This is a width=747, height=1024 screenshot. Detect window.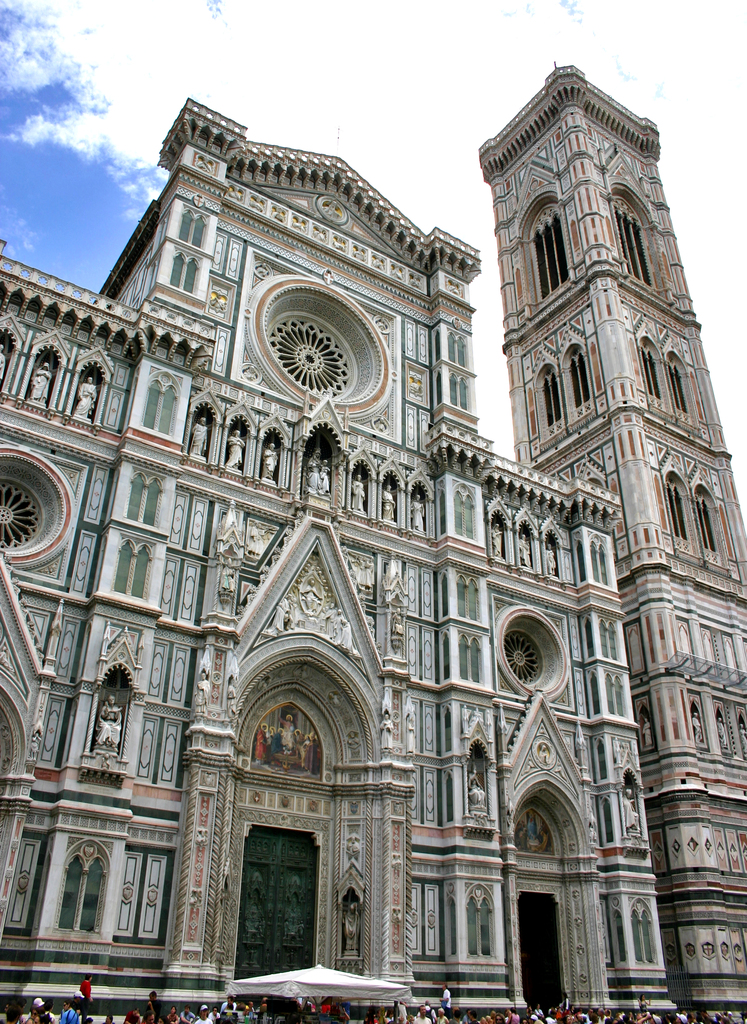
521 208 574 297.
